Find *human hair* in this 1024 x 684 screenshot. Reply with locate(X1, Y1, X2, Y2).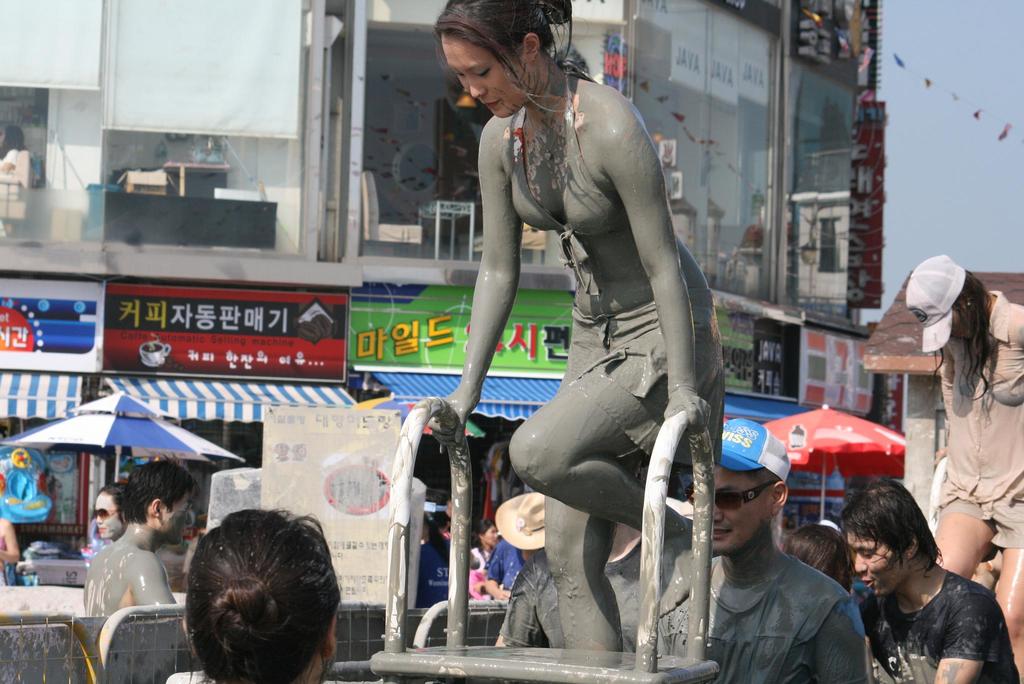
locate(829, 481, 932, 571).
